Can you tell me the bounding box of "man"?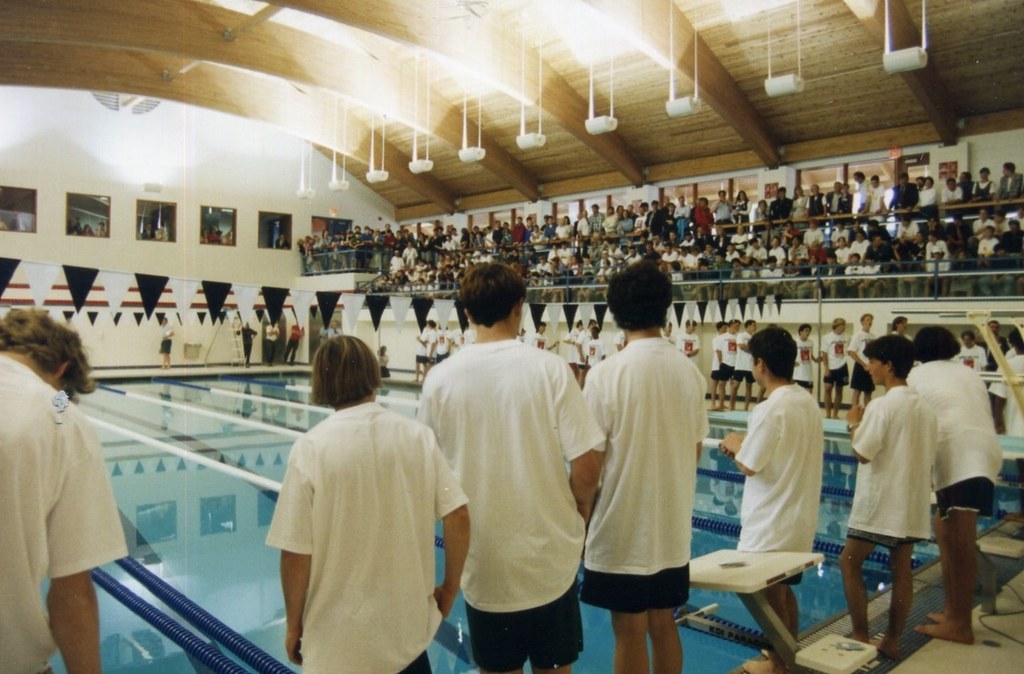
locate(273, 235, 289, 250).
